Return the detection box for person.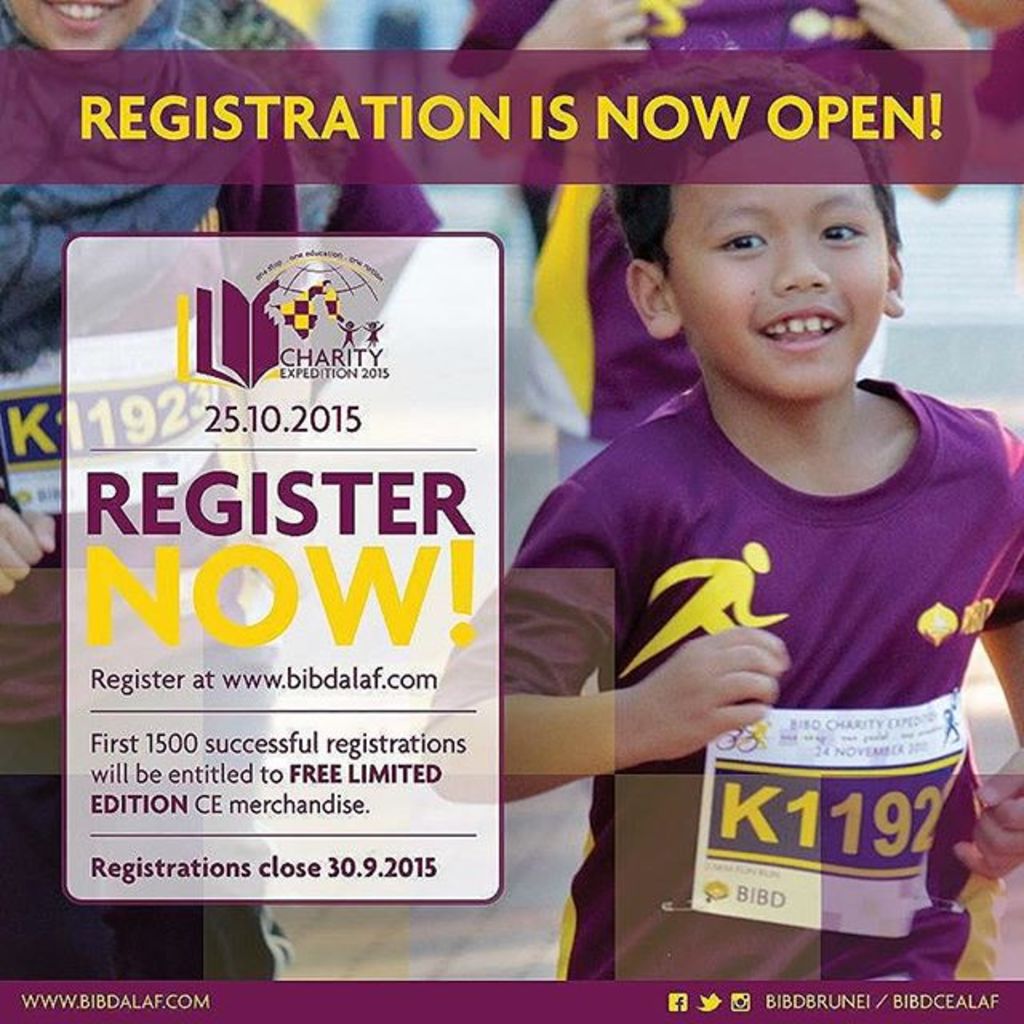
<bbox>0, 0, 450, 982</bbox>.
